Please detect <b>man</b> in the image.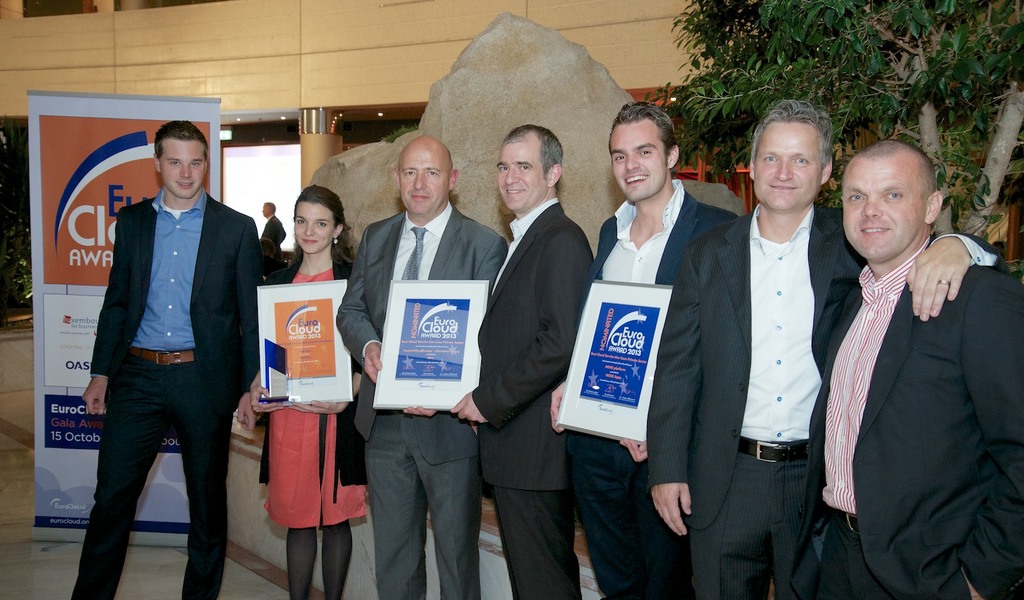
pyautogui.locateOnScreen(257, 201, 285, 280).
